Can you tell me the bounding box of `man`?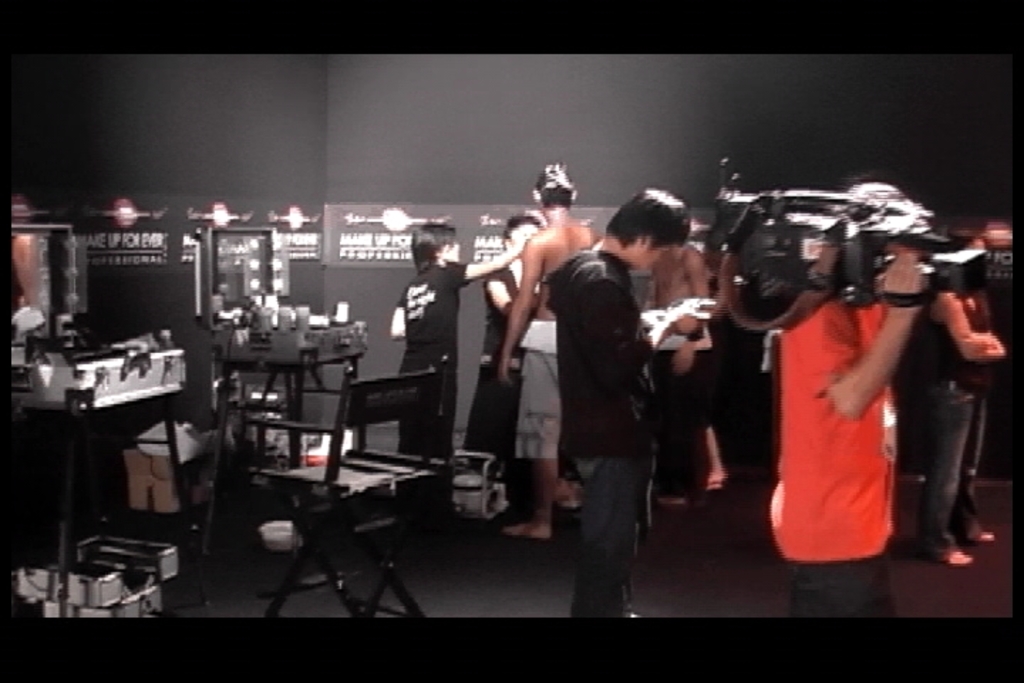
525:188:681:622.
